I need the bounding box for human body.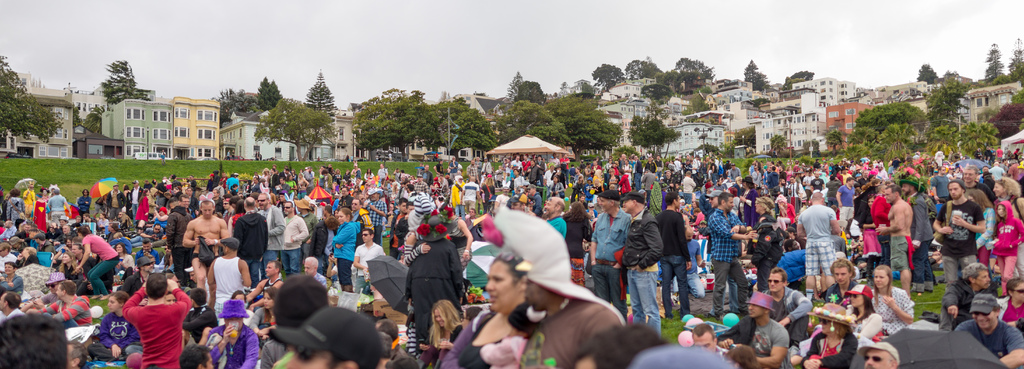
Here it is: 463/184/478/209.
